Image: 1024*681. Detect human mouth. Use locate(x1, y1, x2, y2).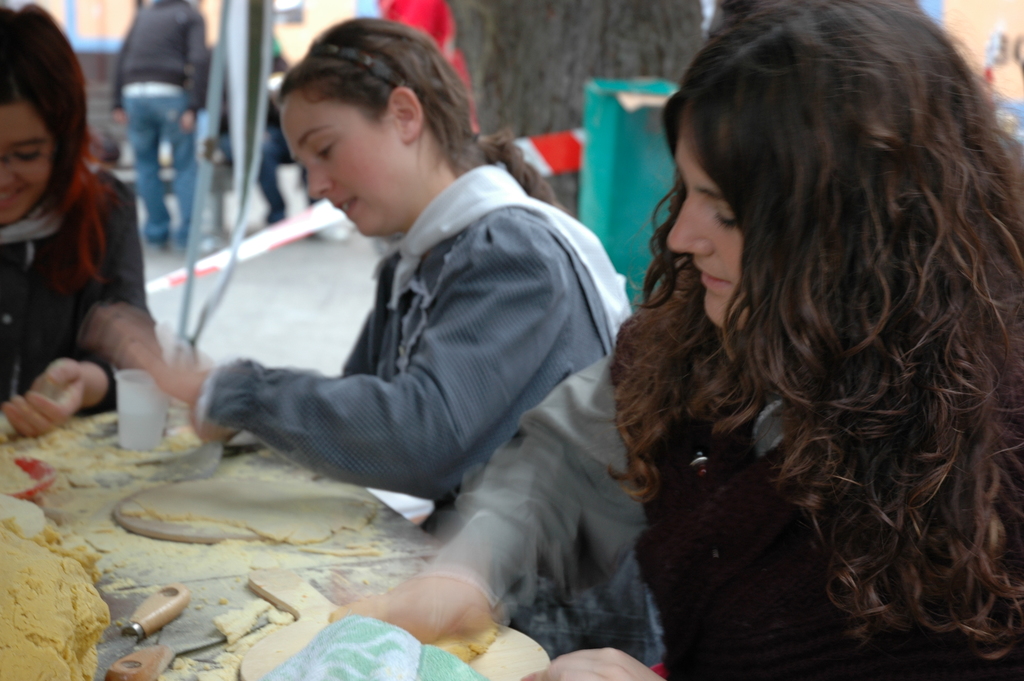
locate(0, 180, 31, 203).
